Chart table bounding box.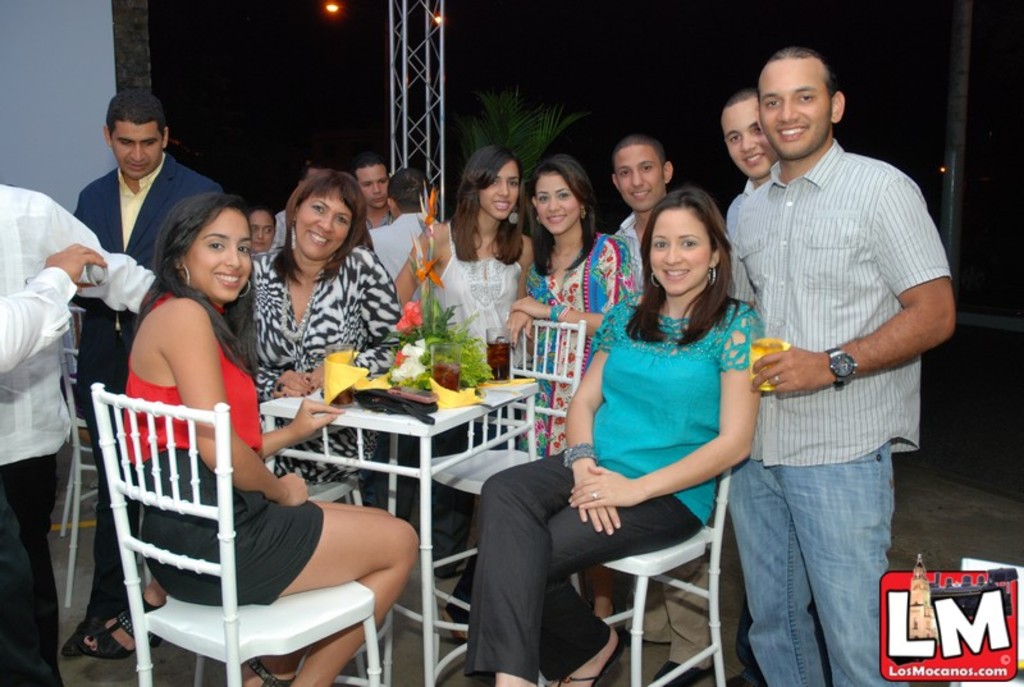
Charted: bbox=[287, 365, 556, 495].
